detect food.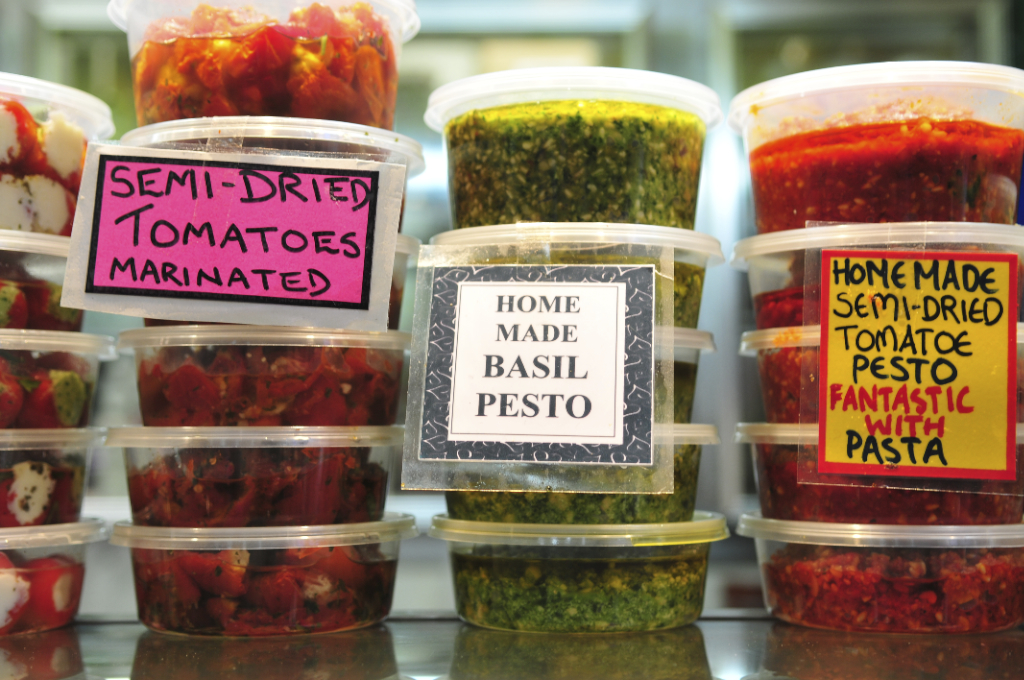
Detected at left=136, top=525, right=380, bottom=641.
